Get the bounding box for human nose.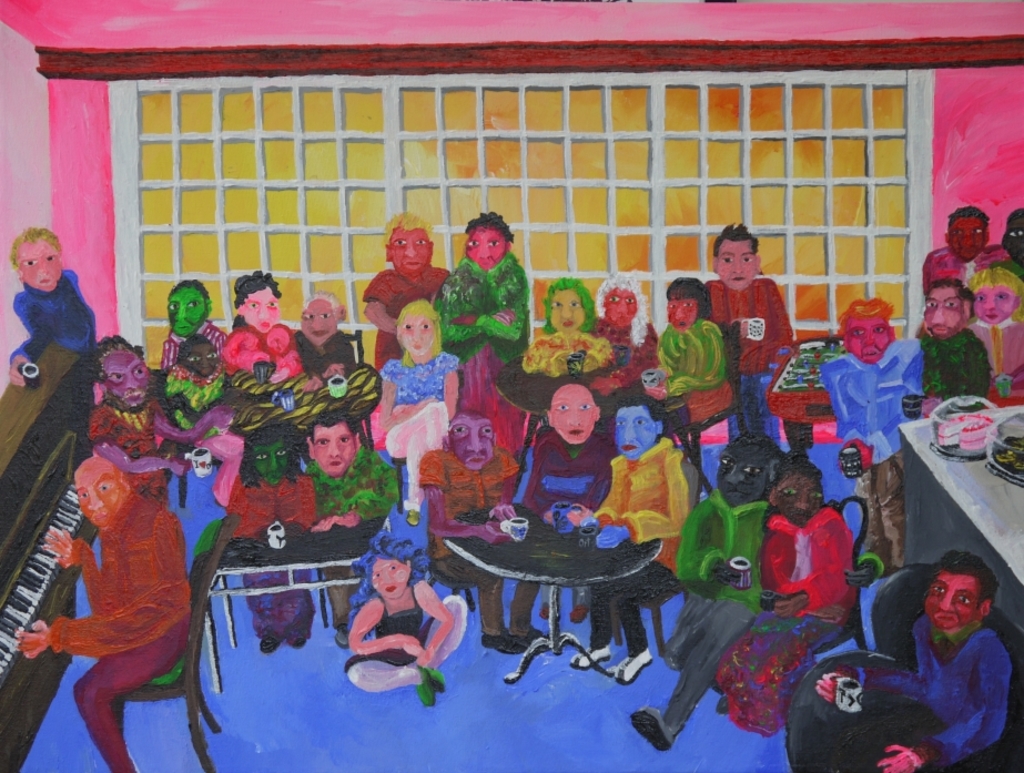
l=464, t=424, r=481, b=452.
